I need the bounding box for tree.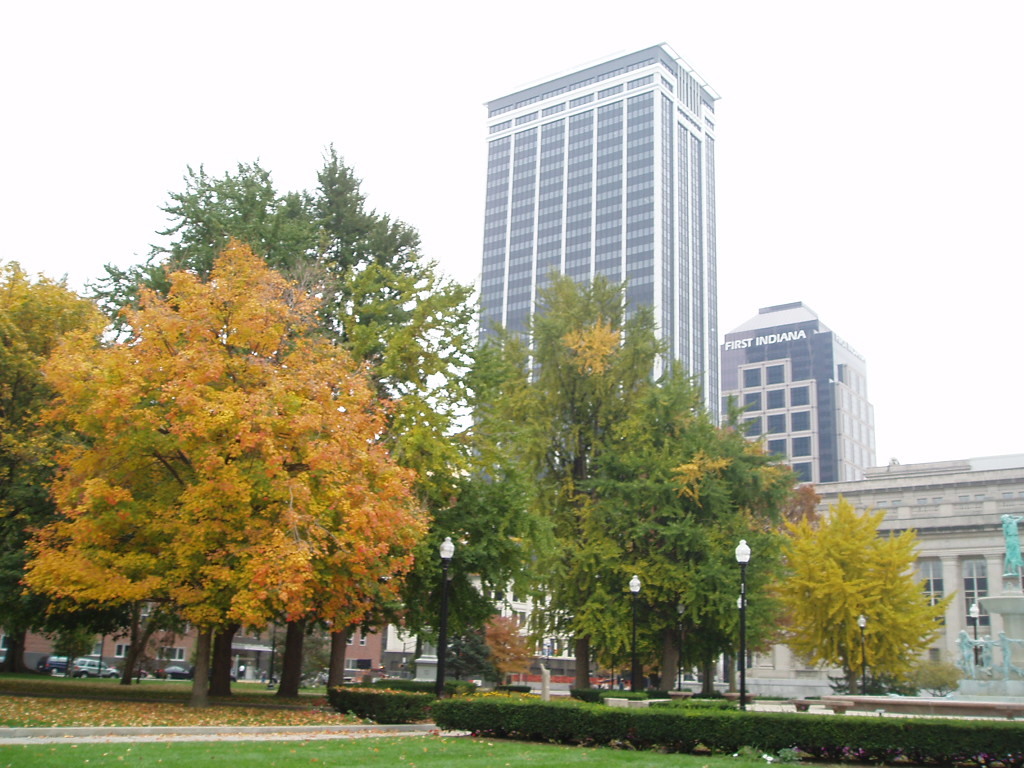
Here it is: <bbox>674, 443, 838, 699</bbox>.
